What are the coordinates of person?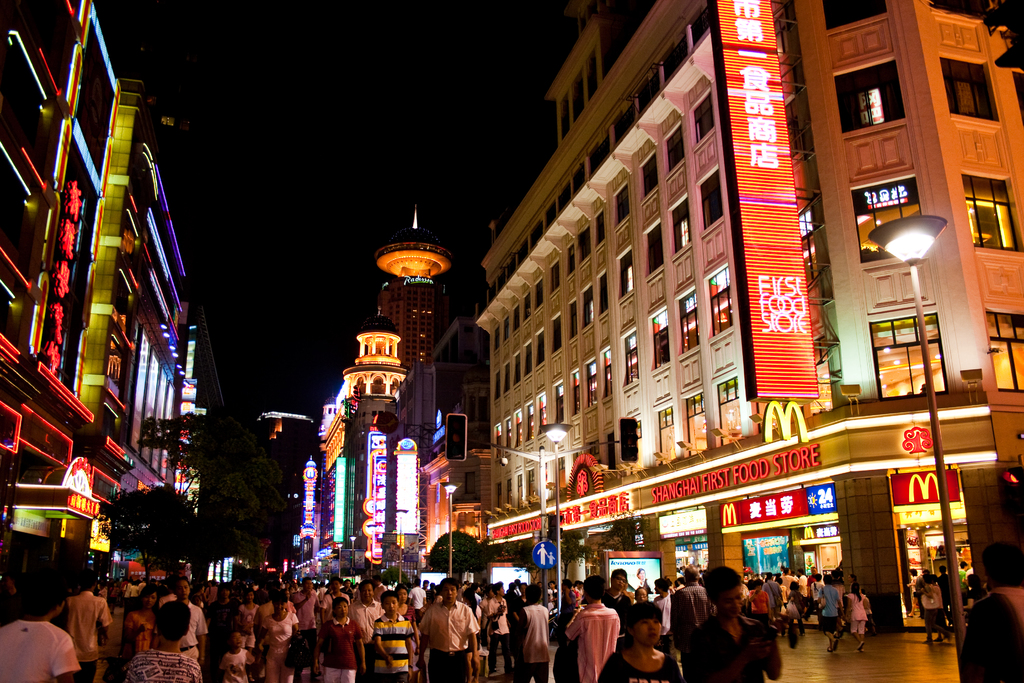
box(120, 597, 194, 682).
